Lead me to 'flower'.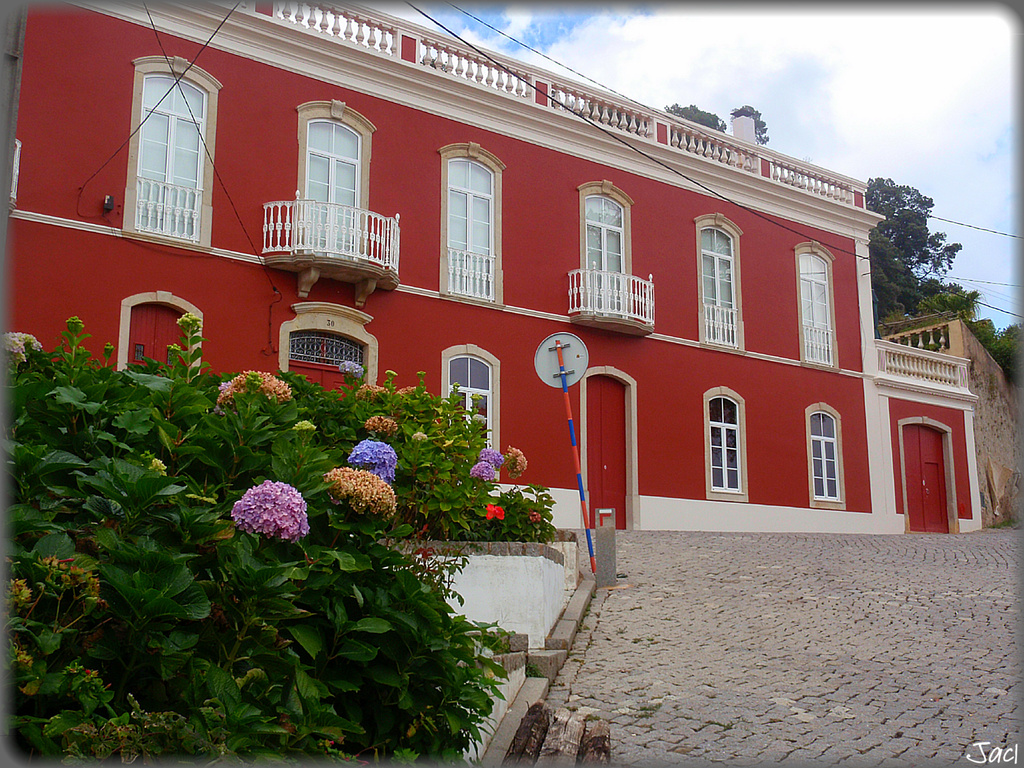
Lead to <region>1, 329, 48, 378</region>.
